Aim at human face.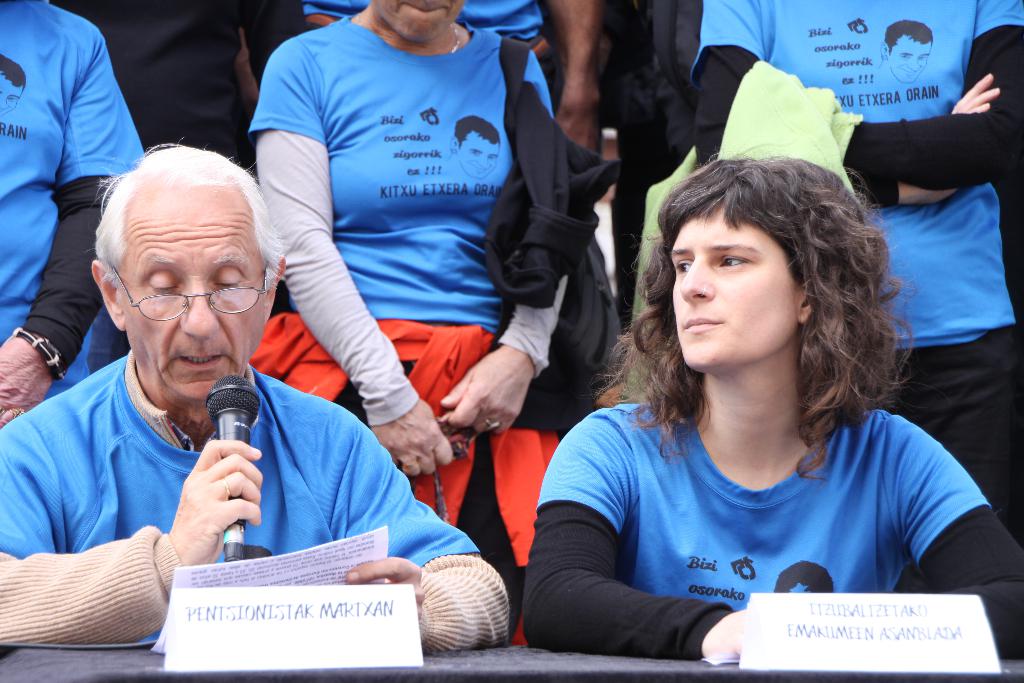
Aimed at pyautogui.locateOnScreen(671, 211, 797, 366).
